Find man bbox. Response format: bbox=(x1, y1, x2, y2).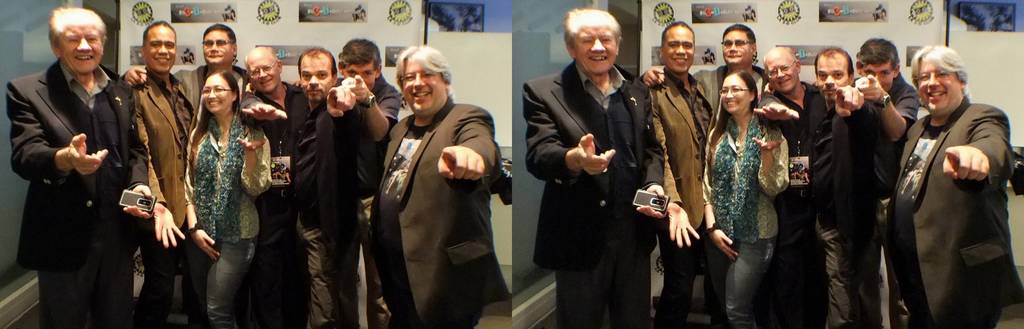
bbox=(891, 44, 1020, 328).
